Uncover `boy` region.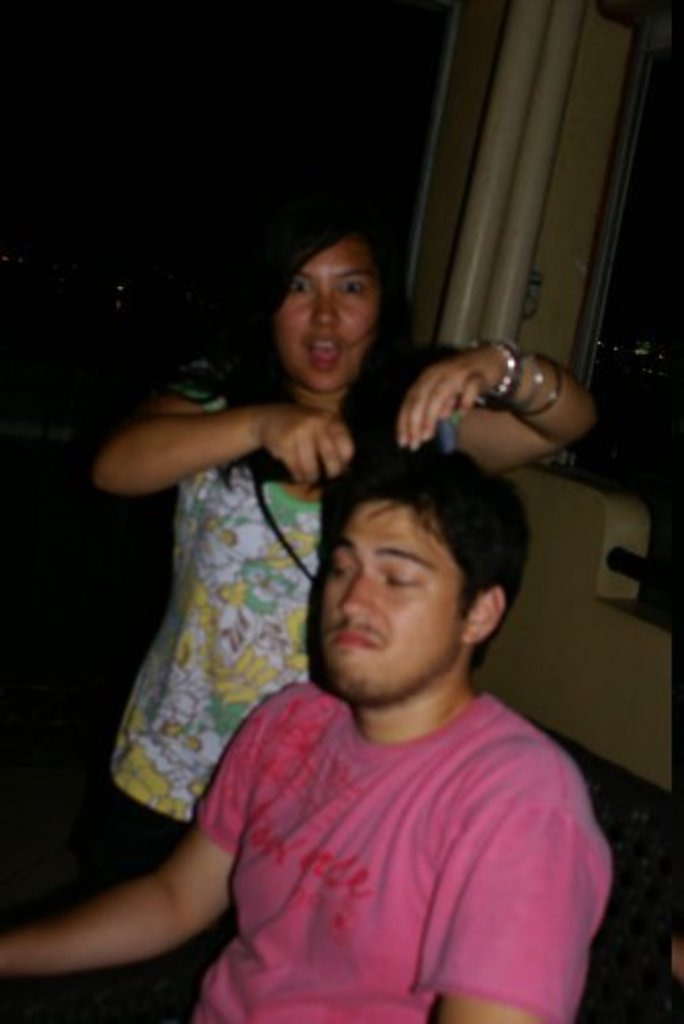
Uncovered: {"left": 143, "top": 406, "right": 618, "bottom": 1023}.
